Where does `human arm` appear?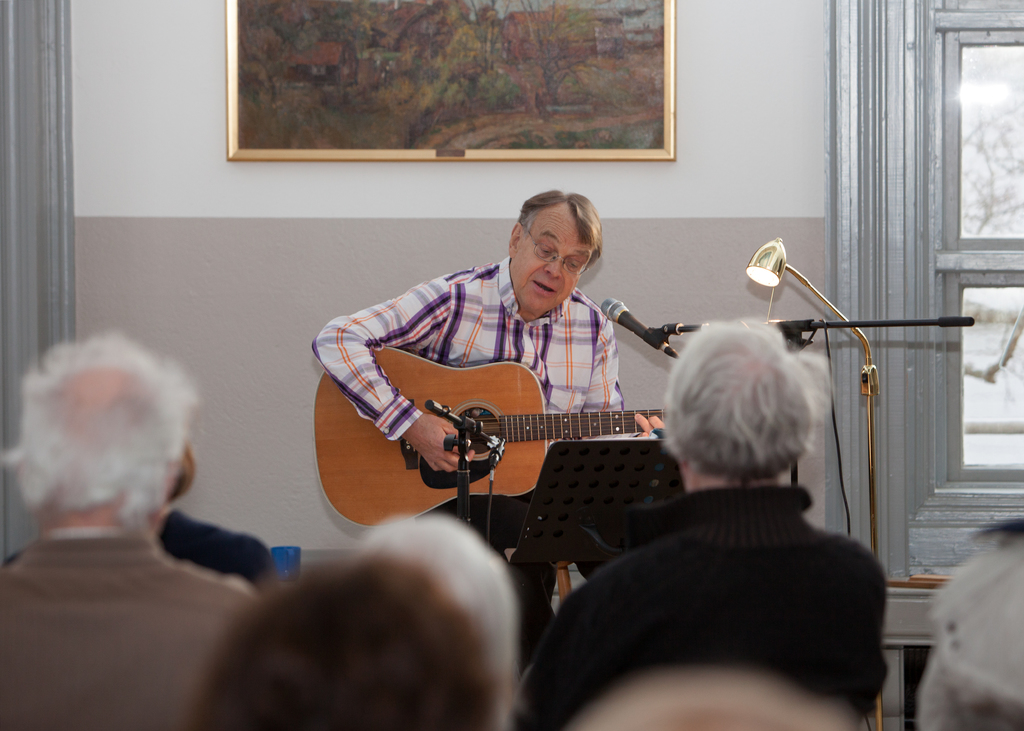
Appears at left=310, top=281, right=477, bottom=470.
